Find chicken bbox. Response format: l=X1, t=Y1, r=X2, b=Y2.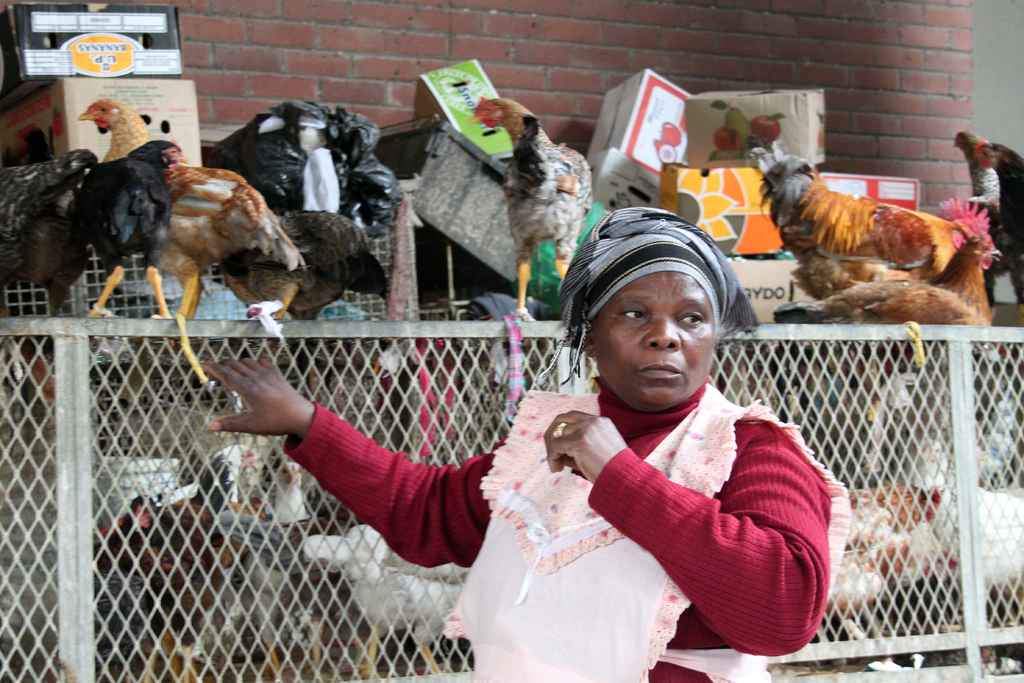
l=63, t=134, r=189, b=323.
